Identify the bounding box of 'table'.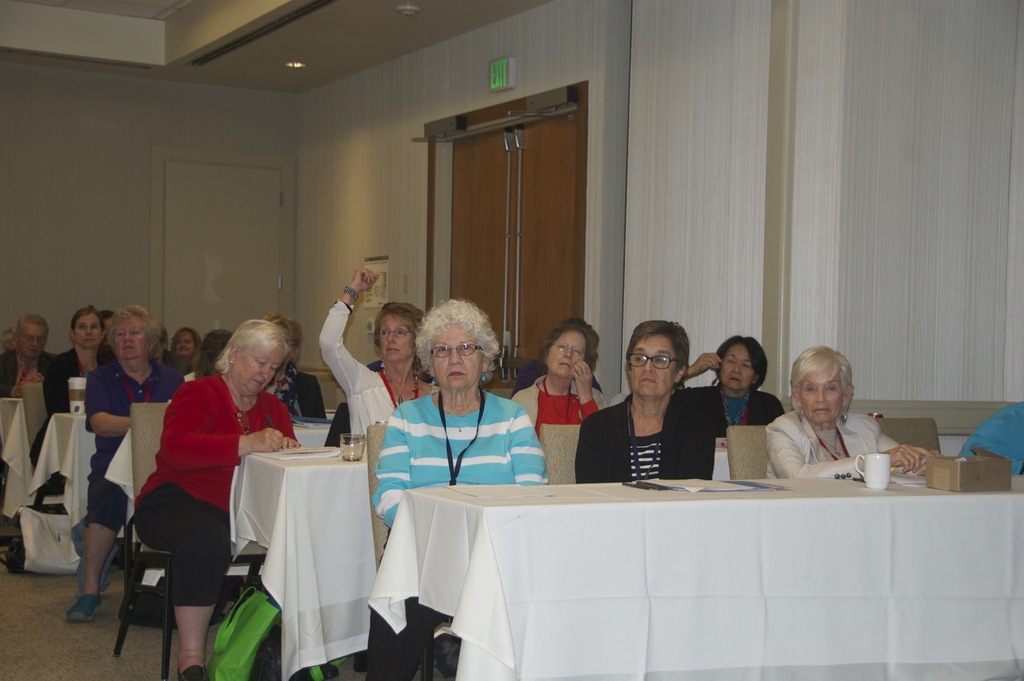
(x1=367, y1=475, x2=1023, y2=680).
